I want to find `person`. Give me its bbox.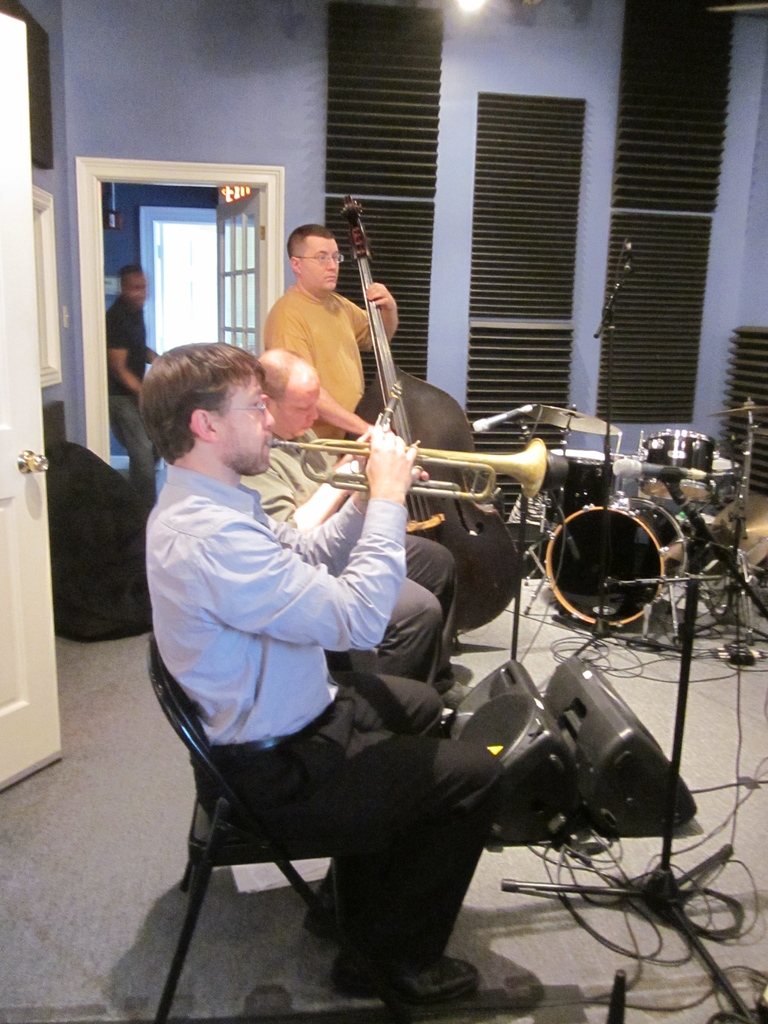
97,258,172,495.
